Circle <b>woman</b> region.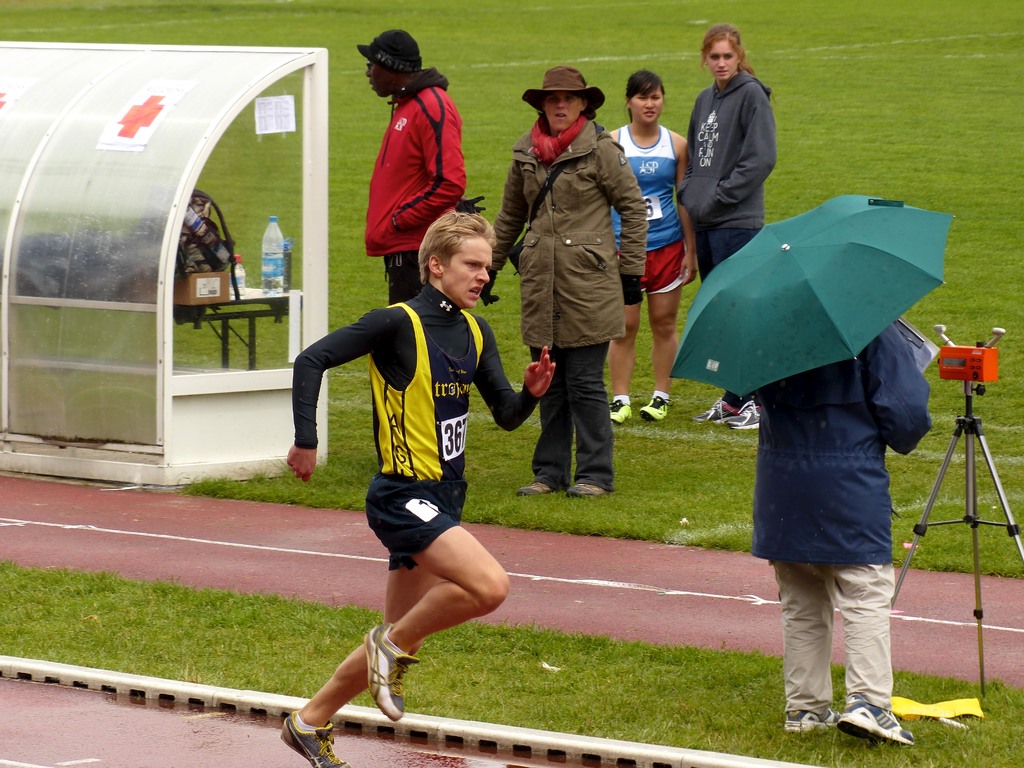
Region: x1=680, y1=24, x2=773, y2=427.
